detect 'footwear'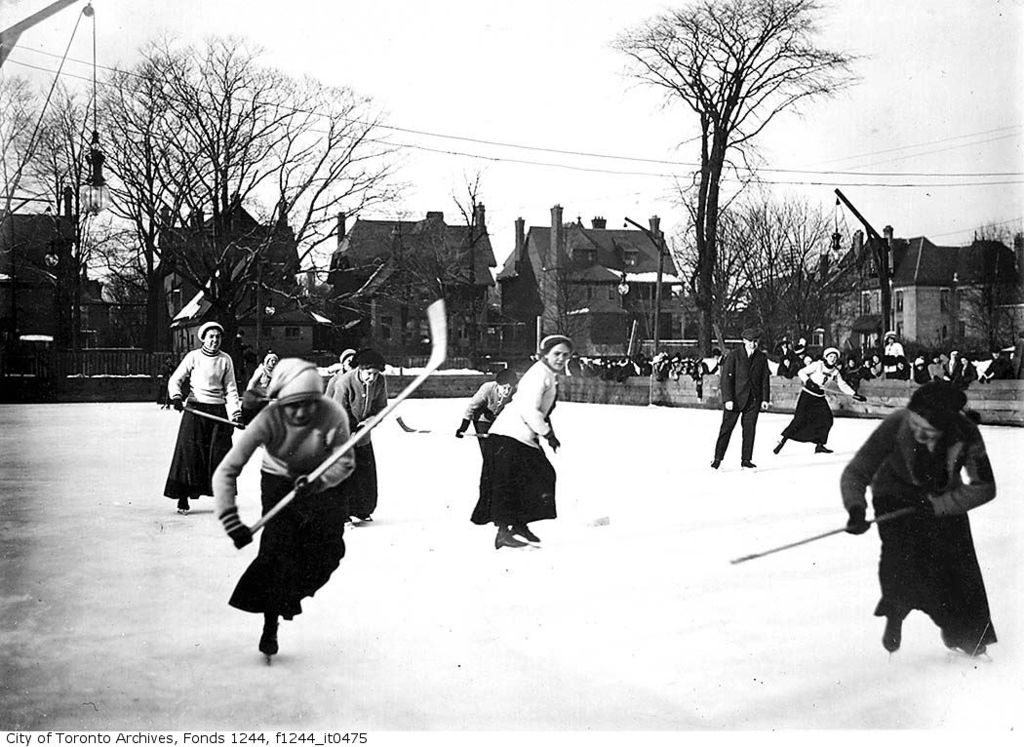
(left=172, top=495, right=198, bottom=517)
